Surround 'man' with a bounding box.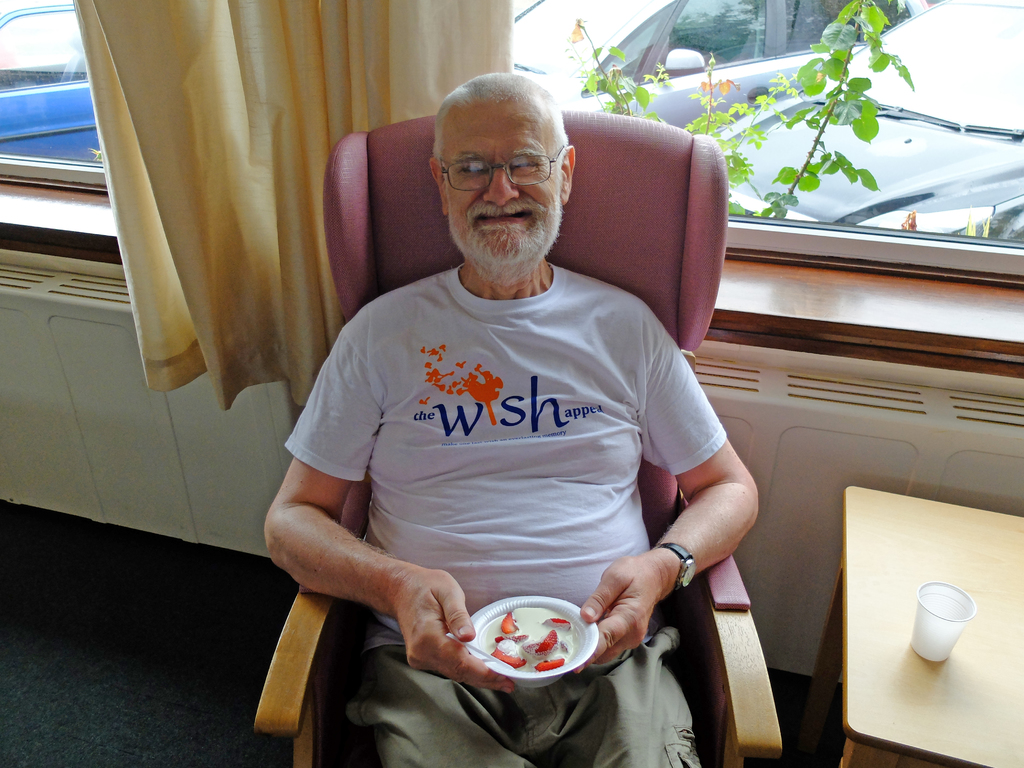
(x1=260, y1=68, x2=758, y2=767).
